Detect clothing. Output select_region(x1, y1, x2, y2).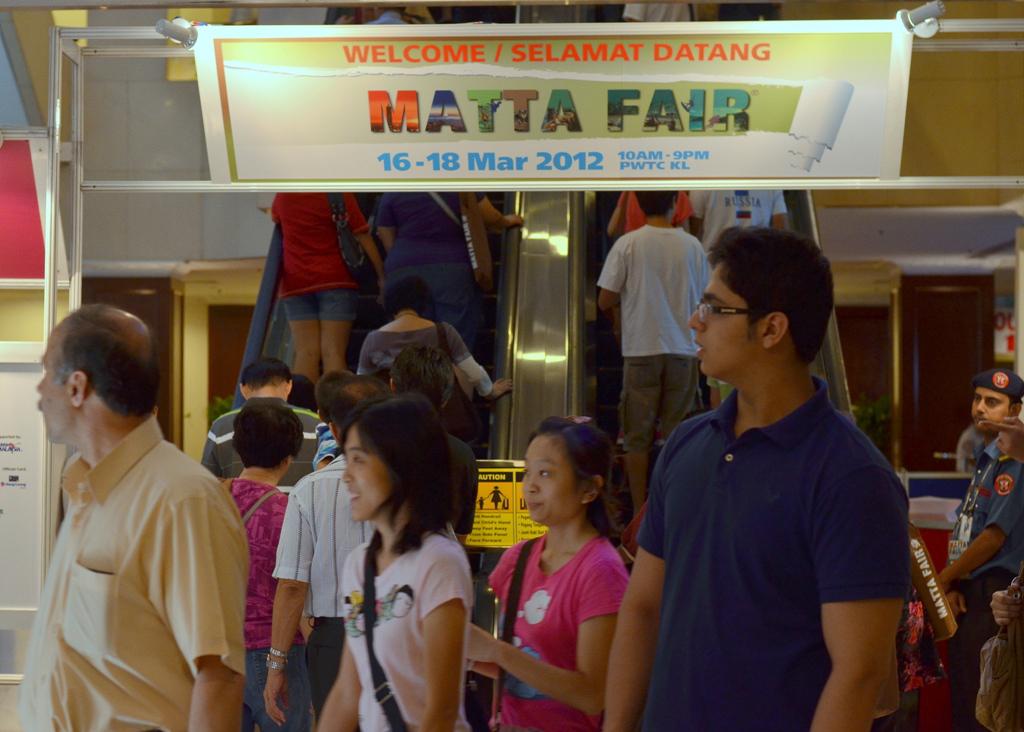
select_region(598, 224, 725, 357).
